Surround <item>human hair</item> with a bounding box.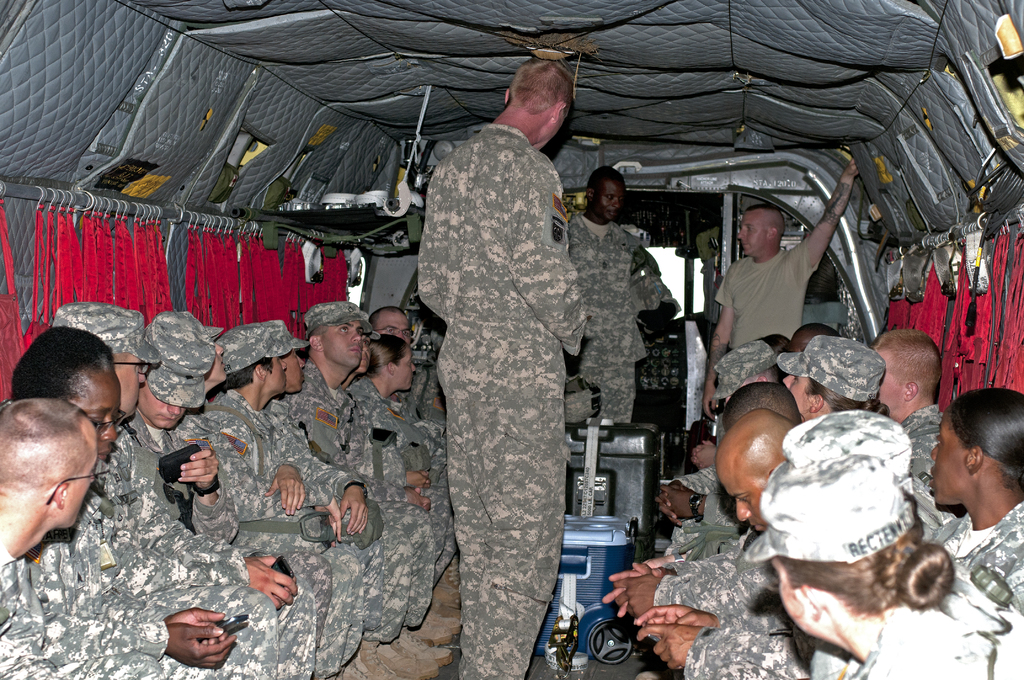
bbox=[506, 57, 575, 115].
